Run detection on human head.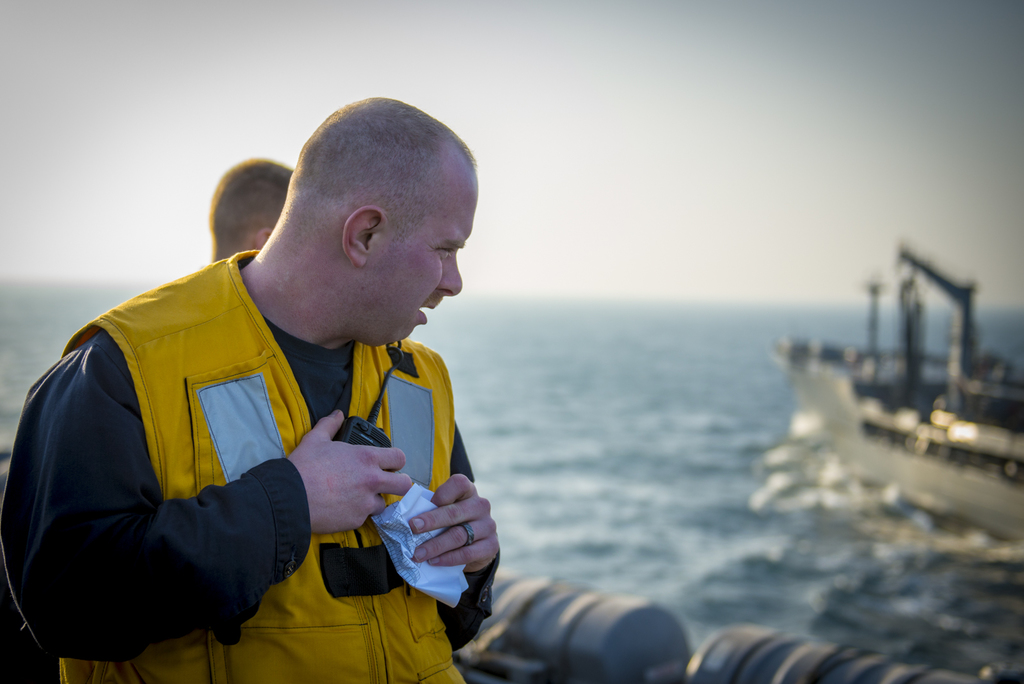
Result: detection(209, 159, 294, 261).
